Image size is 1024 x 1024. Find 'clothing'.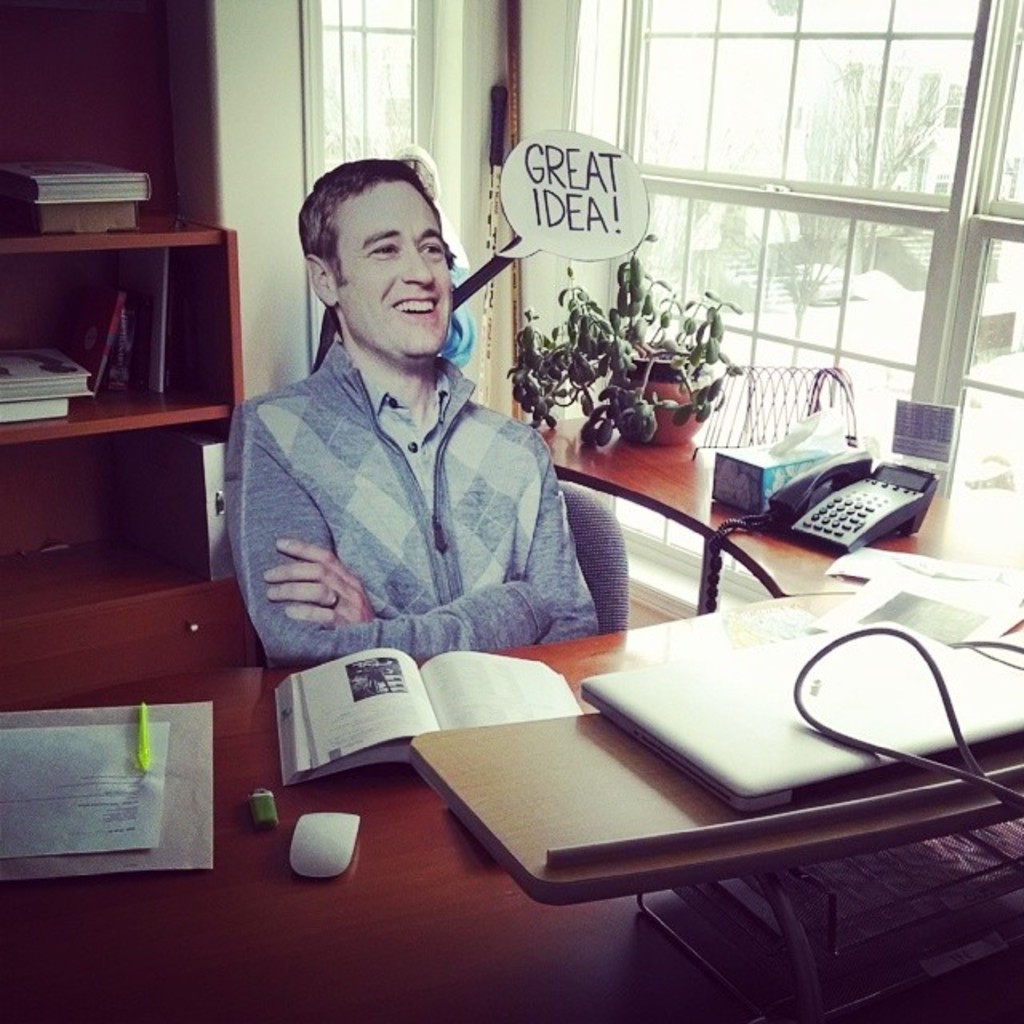
x1=226 y1=334 x2=595 y2=667.
